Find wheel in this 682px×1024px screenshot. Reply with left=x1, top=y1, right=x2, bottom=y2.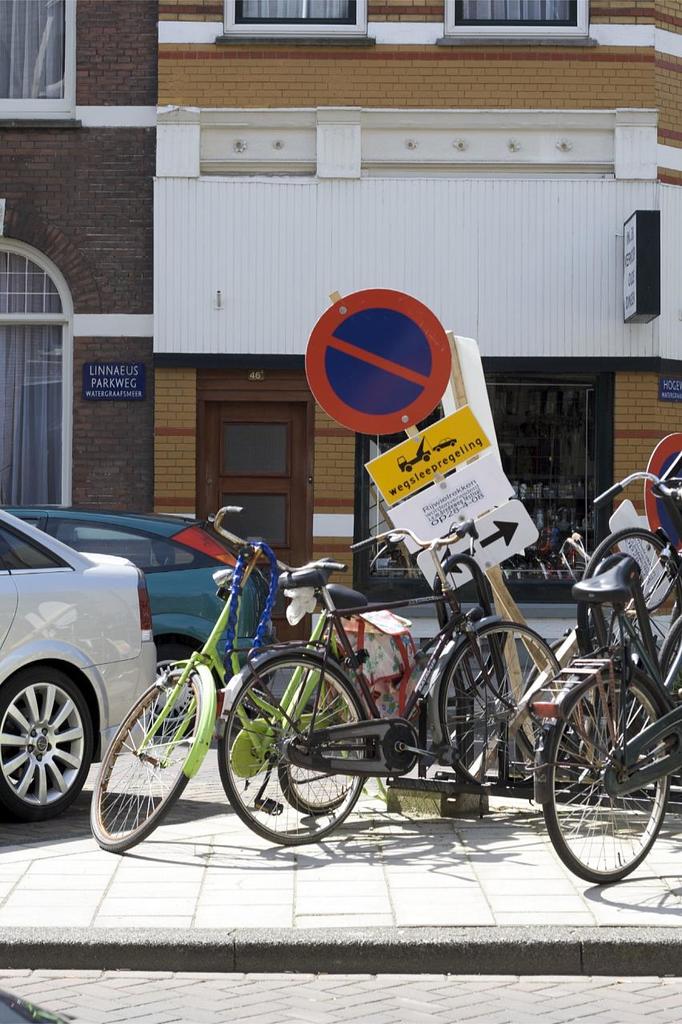
left=538, top=660, right=672, bottom=883.
